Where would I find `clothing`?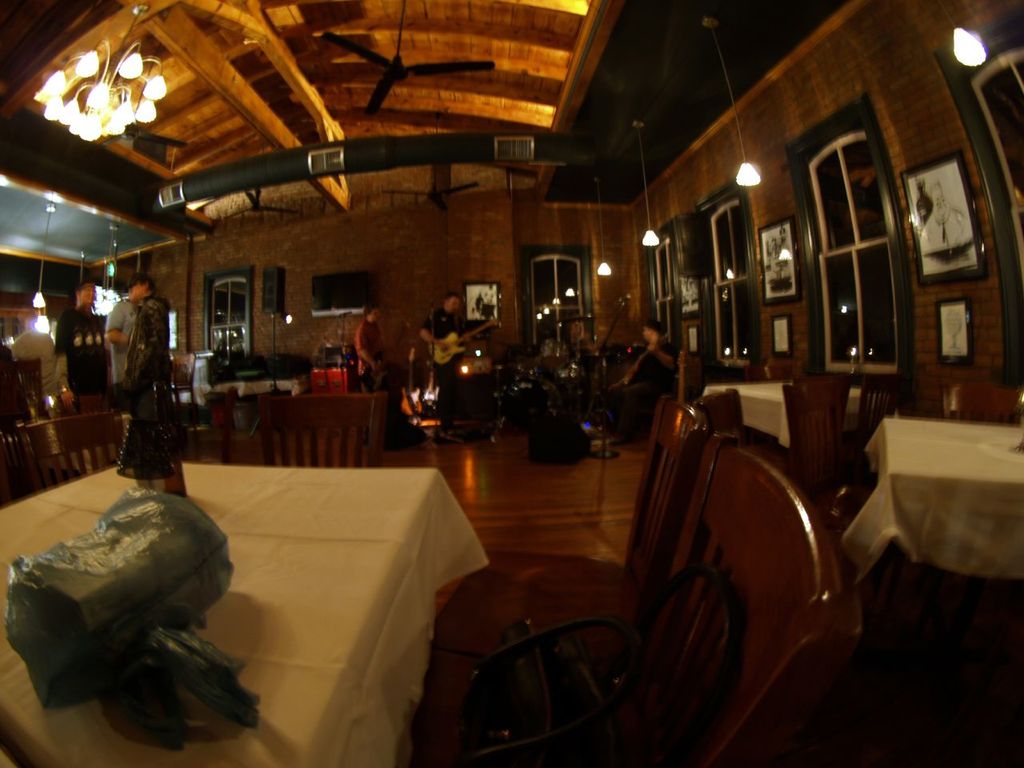
At select_region(10, 332, 56, 392).
